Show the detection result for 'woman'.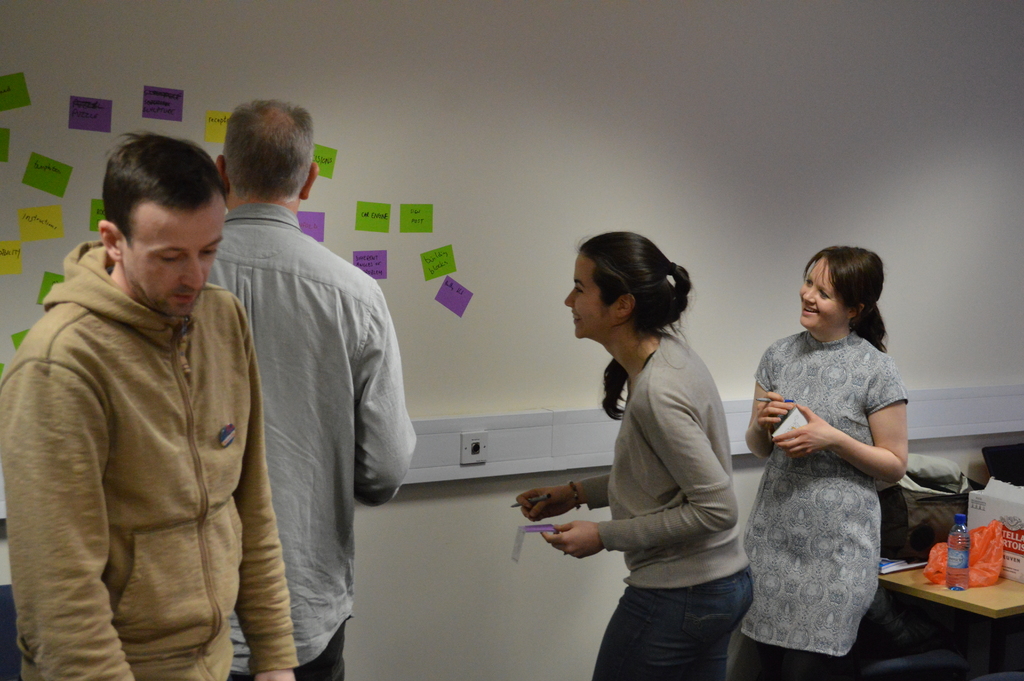
pyautogui.locateOnScreen(511, 233, 760, 680).
